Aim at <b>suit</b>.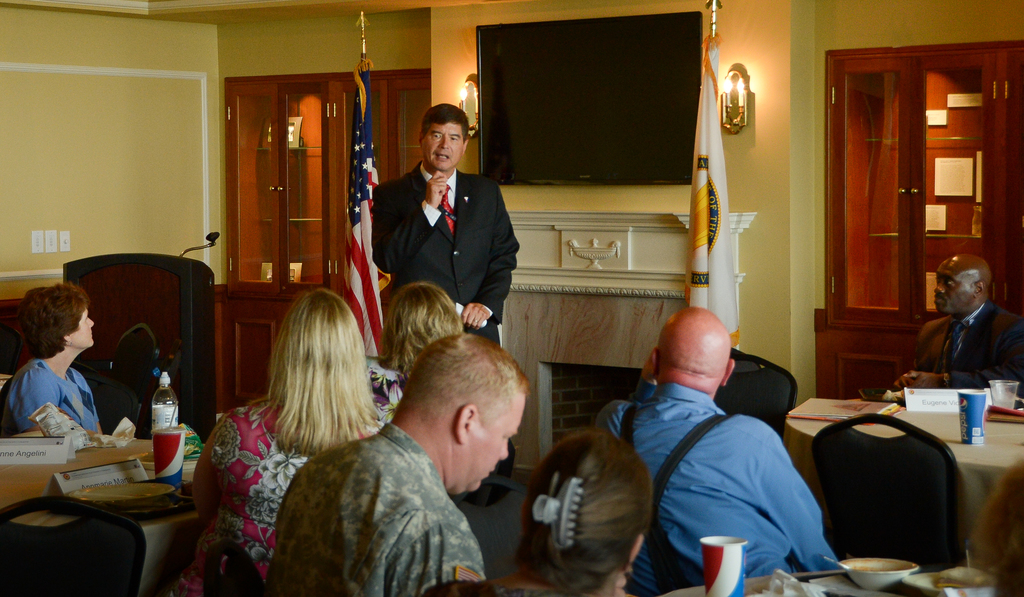
Aimed at <box>362,131,514,327</box>.
